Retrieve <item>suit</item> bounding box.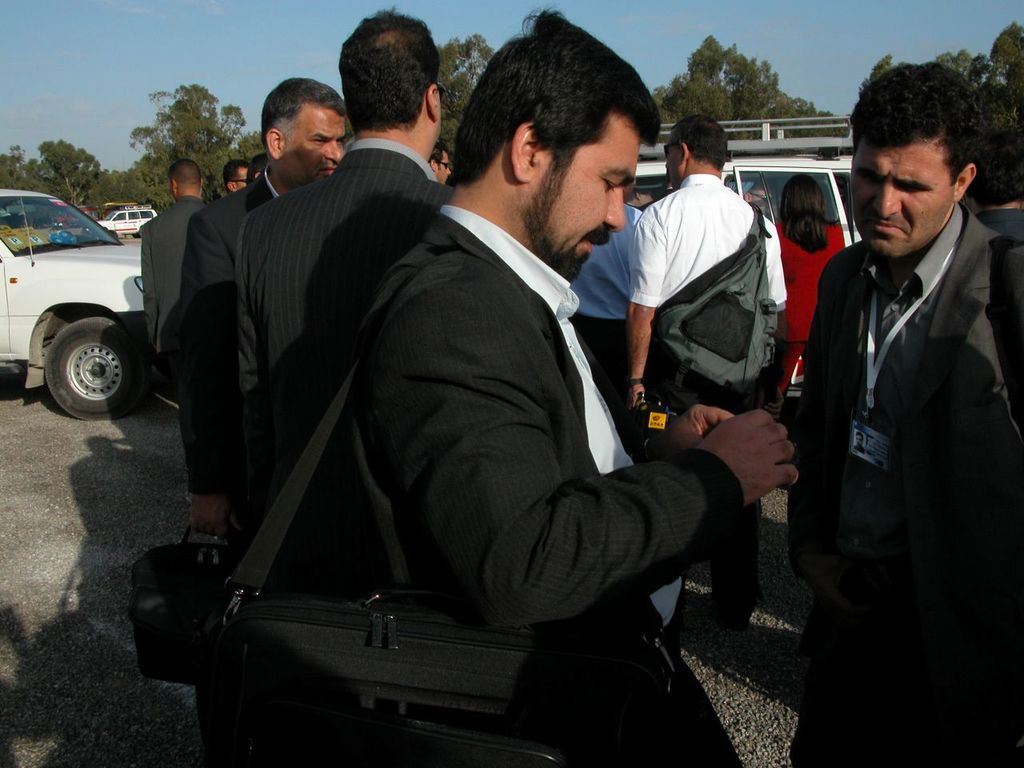
Bounding box: select_region(133, 200, 211, 364).
